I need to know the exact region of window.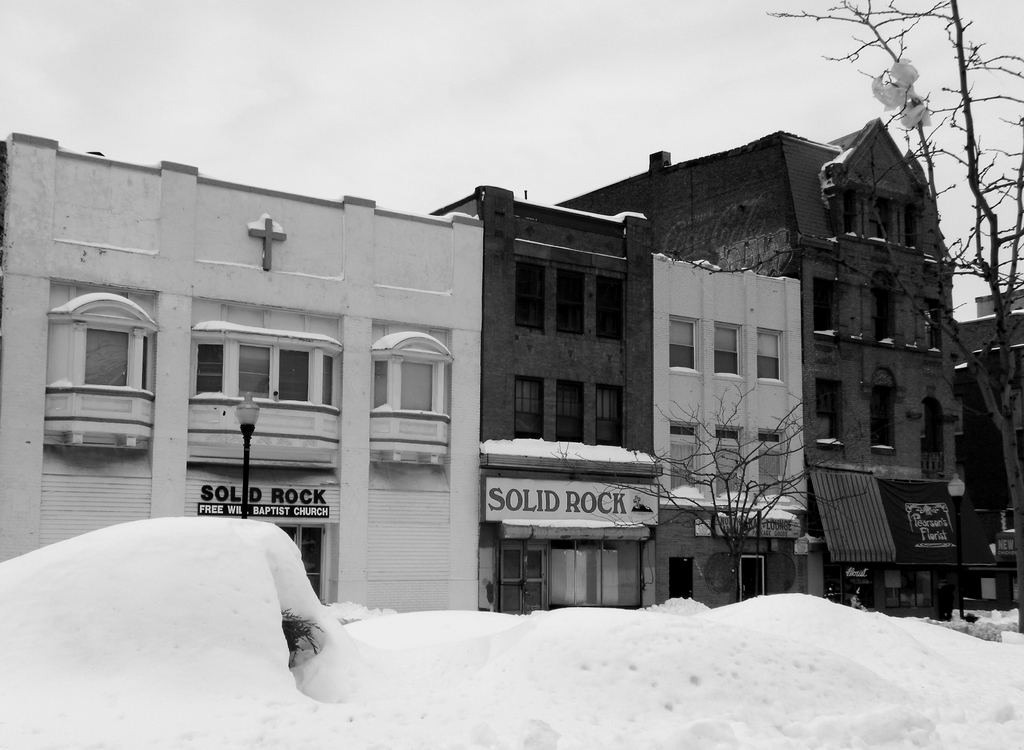
Region: x1=556, y1=269, x2=587, y2=333.
